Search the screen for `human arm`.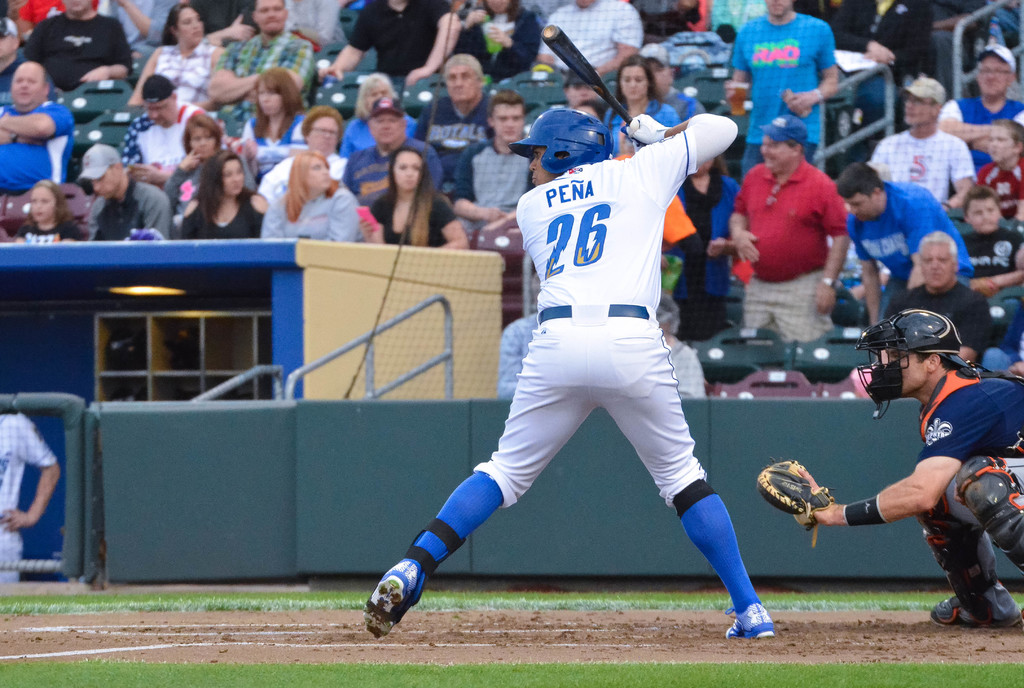
Found at (143, 191, 170, 238).
